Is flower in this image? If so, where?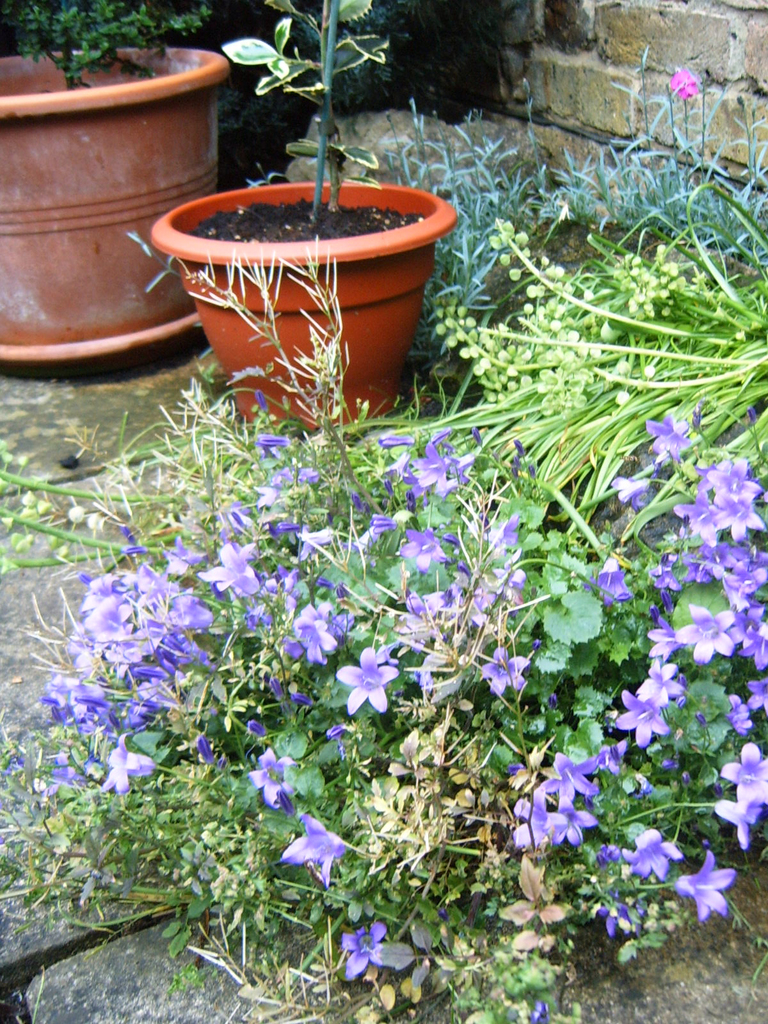
Yes, at 239 744 301 809.
